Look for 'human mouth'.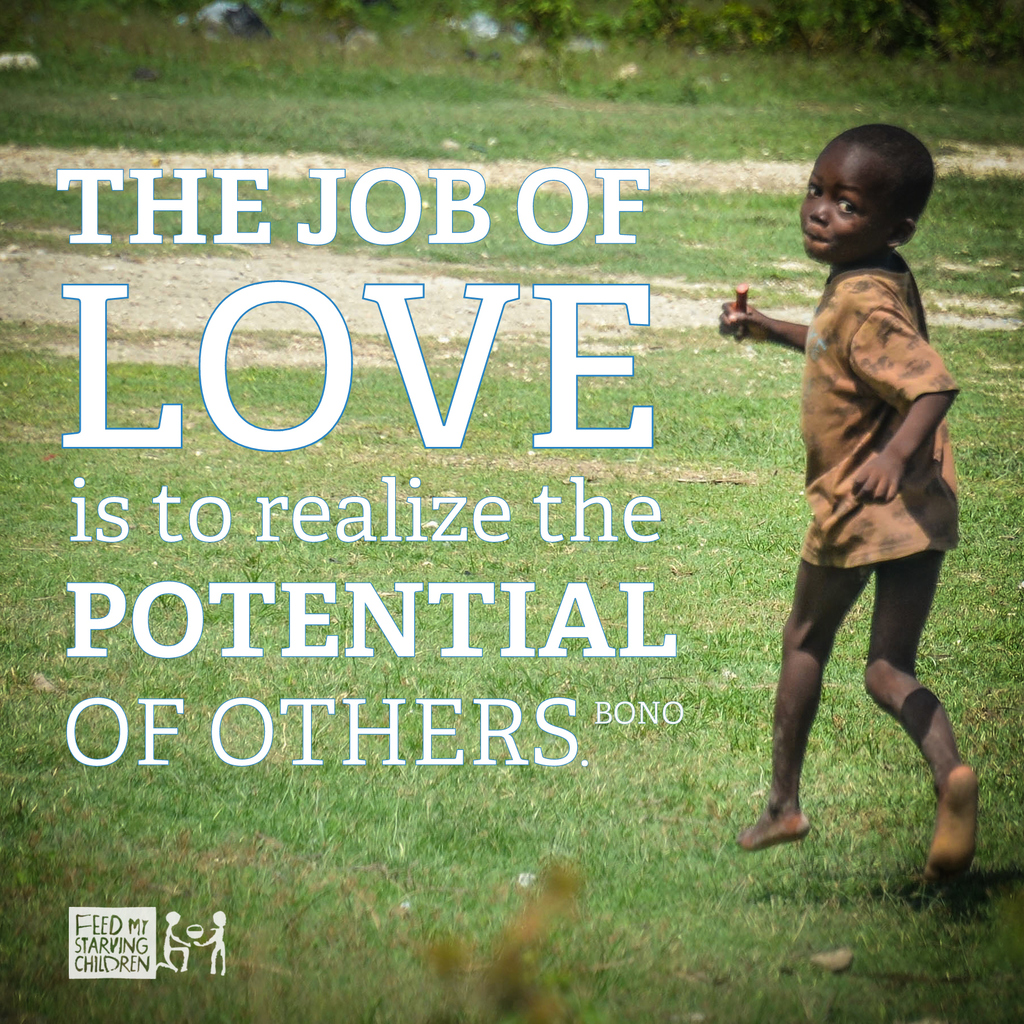
Found: bbox=(806, 228, 826, 248).
